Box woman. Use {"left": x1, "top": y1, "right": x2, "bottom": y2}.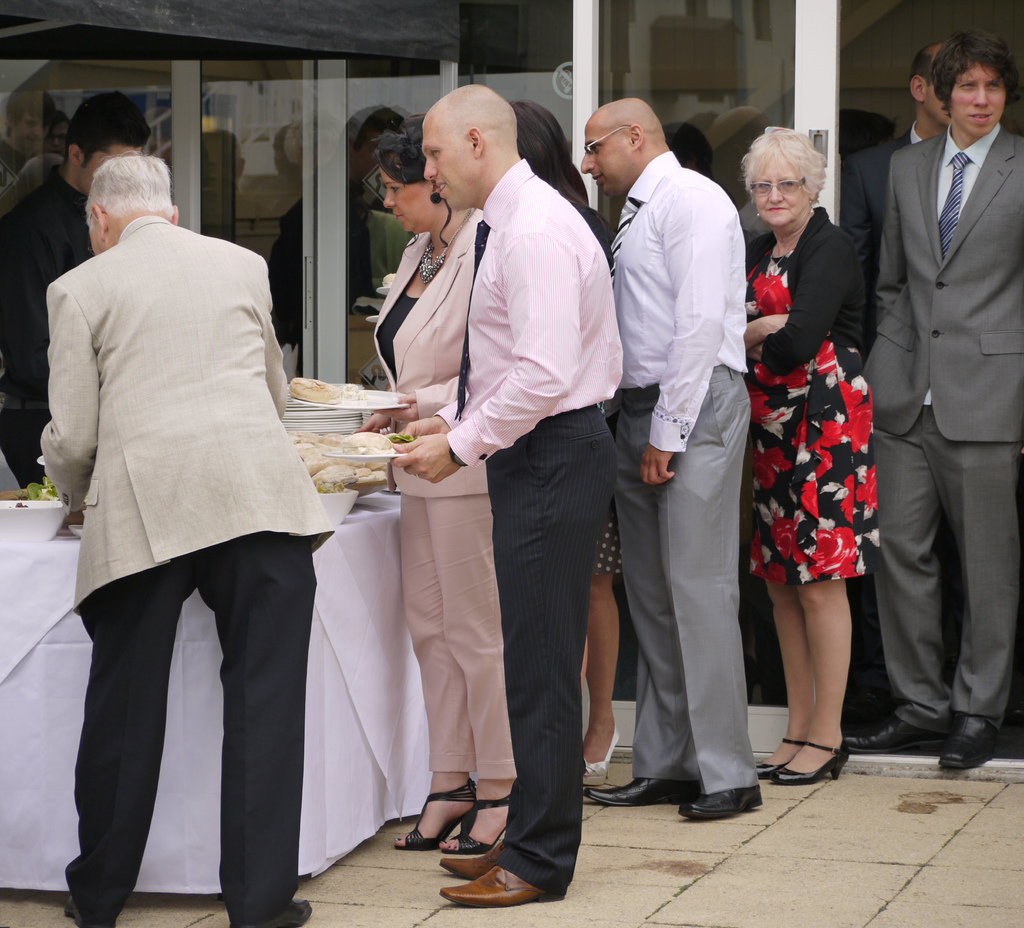
{"left": 755, "top": 121, "right": 899, "bottom": 793}.
